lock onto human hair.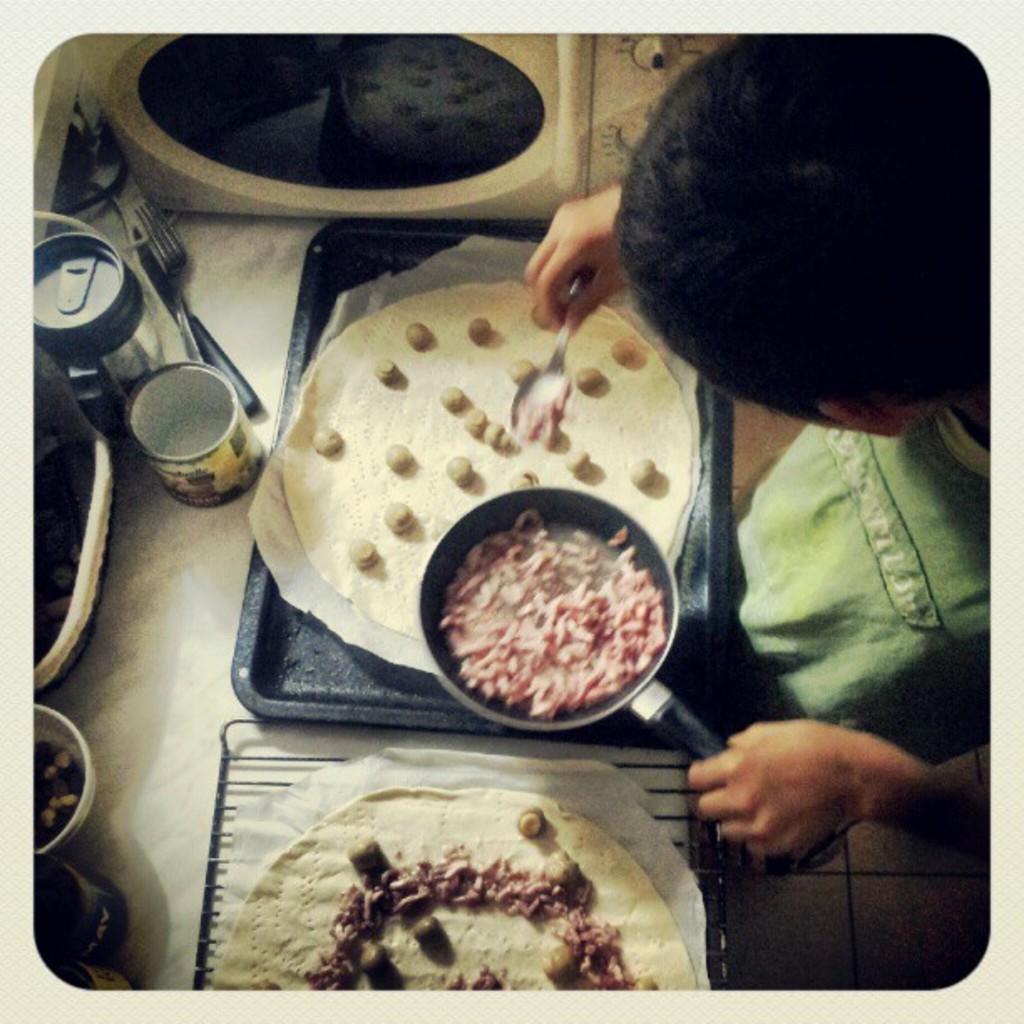
Locked: {"left": 606, "top": 44, "right": 969, "bottom": 412}.
